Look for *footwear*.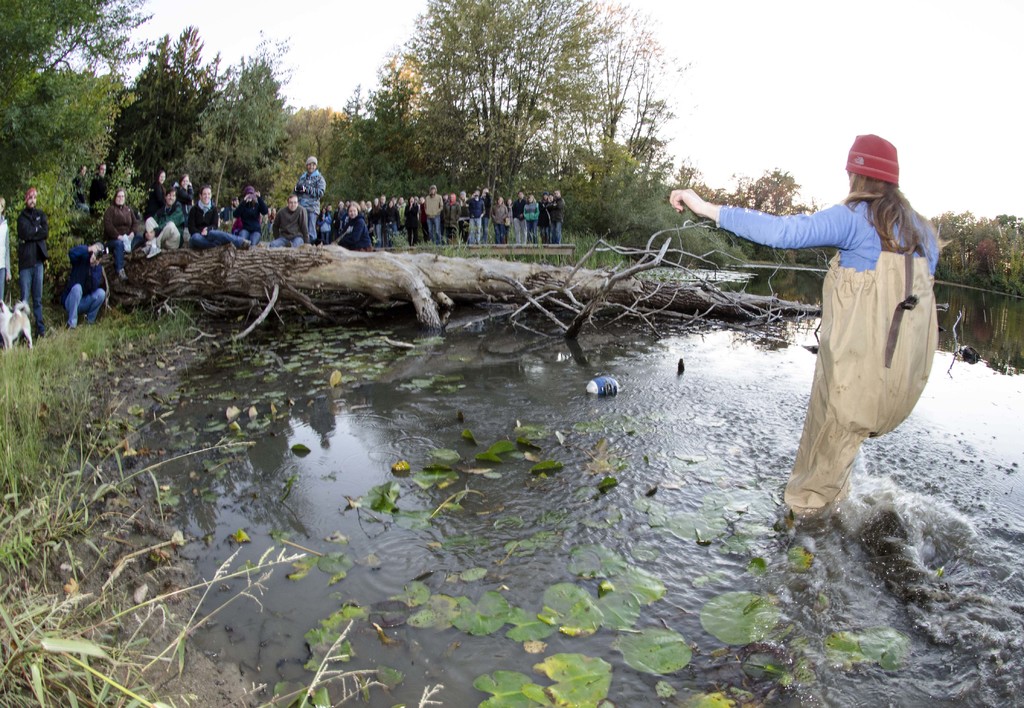
Found: Rect(141, 242, 151, 253).
